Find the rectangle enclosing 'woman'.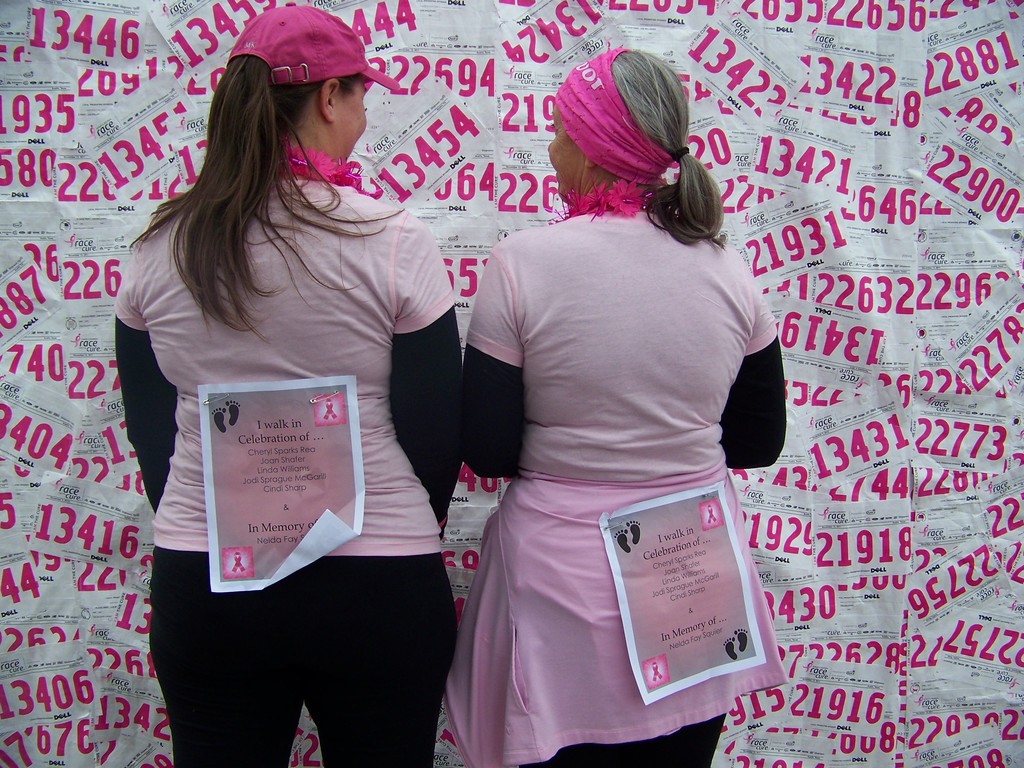
<box>113,3,465,767</box>.
